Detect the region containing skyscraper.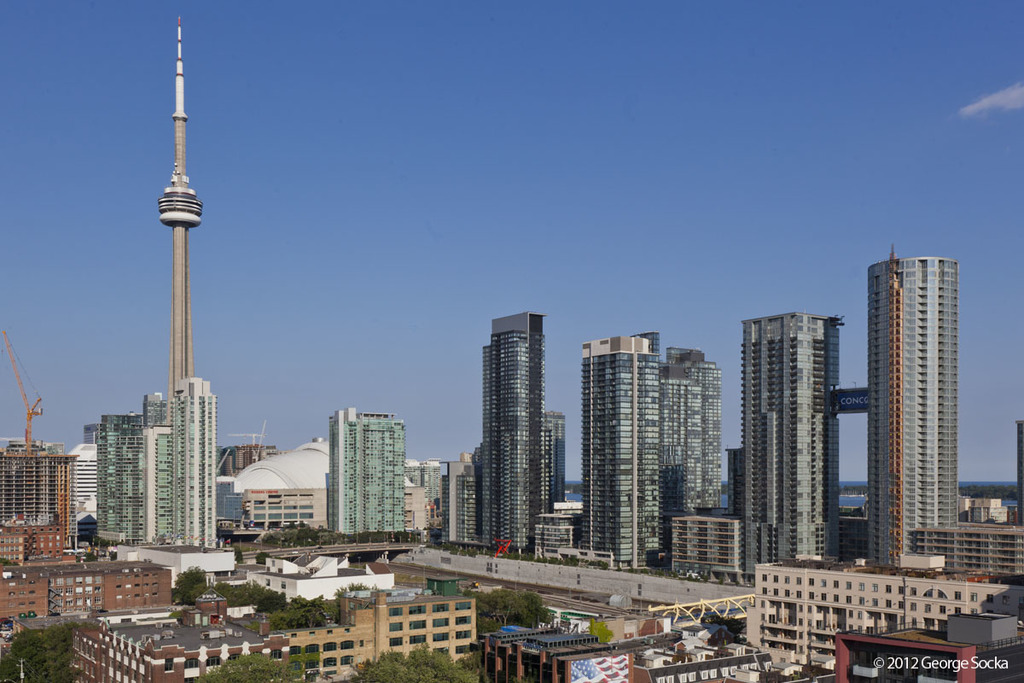
pyautogui.locateOnScreen(481, 312, 546, 563).
